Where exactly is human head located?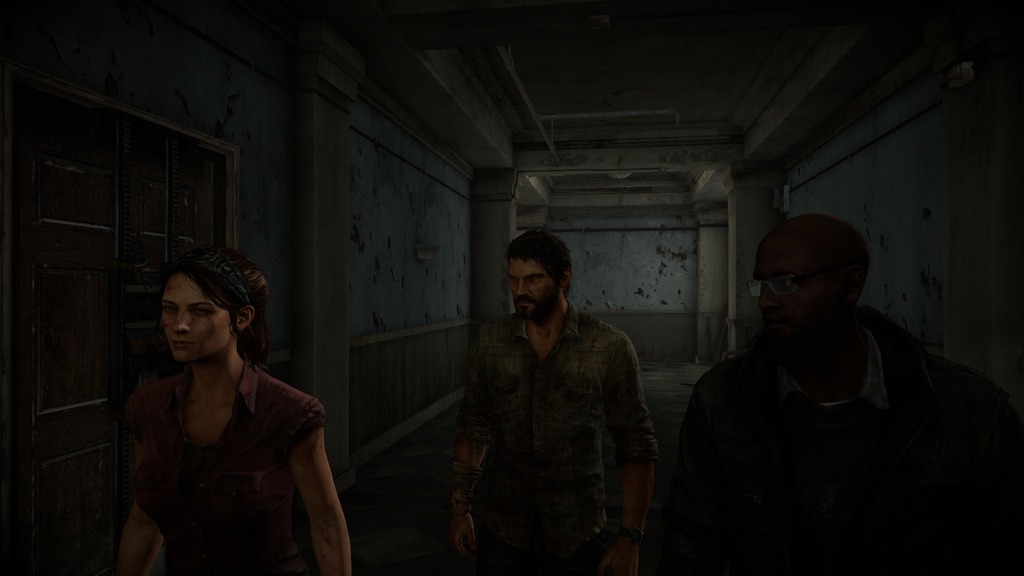
Its bounding box is detection(506, 232, 575, 326).
